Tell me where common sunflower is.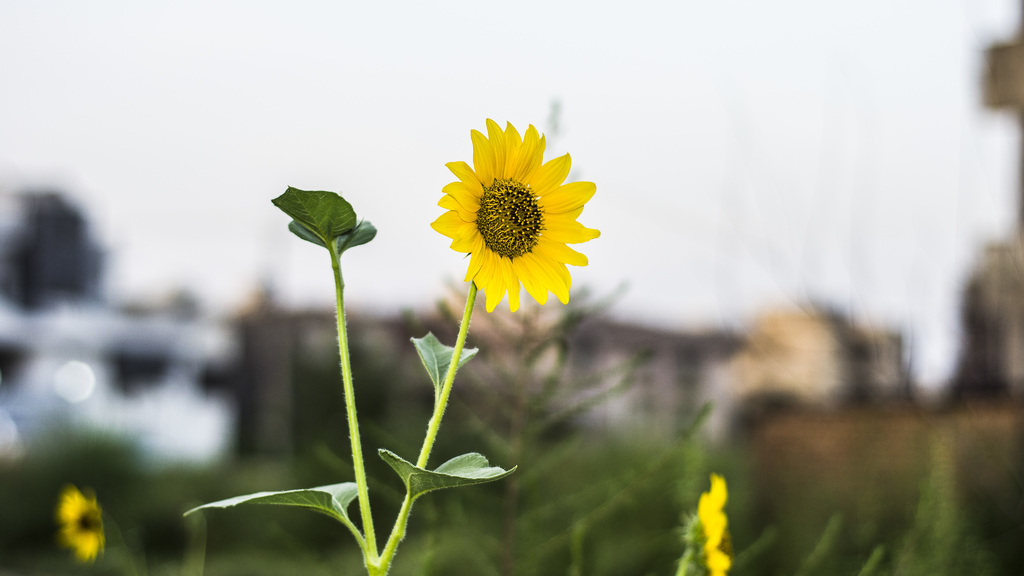
common sunflower is at box=[59, 478, 109, 569].
